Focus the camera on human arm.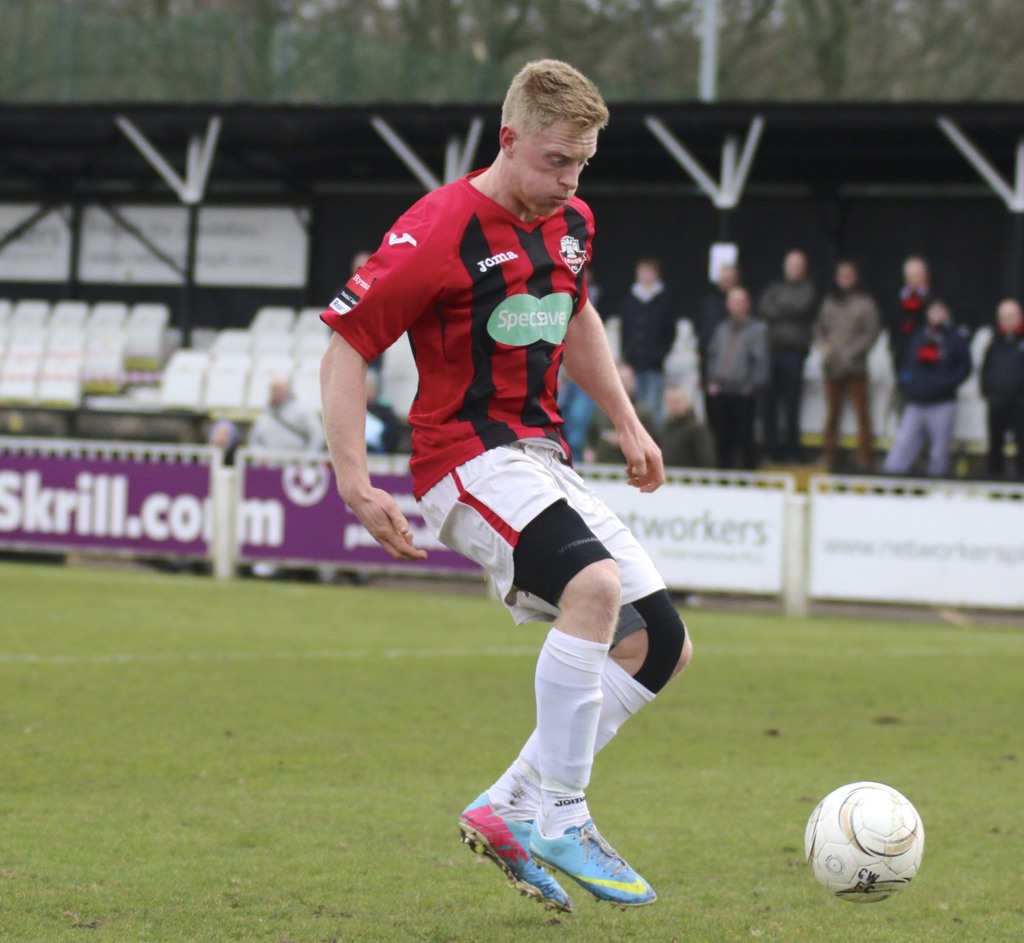
Focus region: locate(743, 322, 776, 393).
